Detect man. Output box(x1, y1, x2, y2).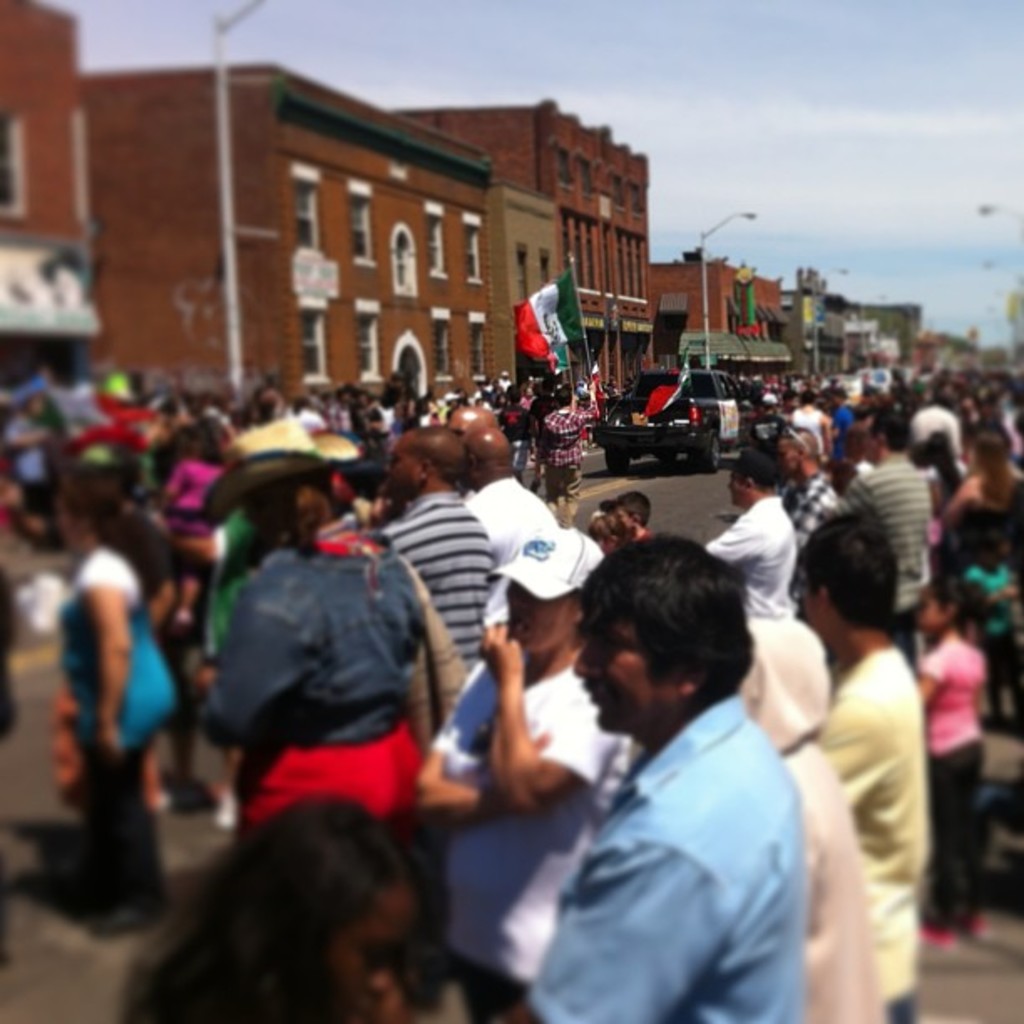
box(487, 520, 873, 1019).
